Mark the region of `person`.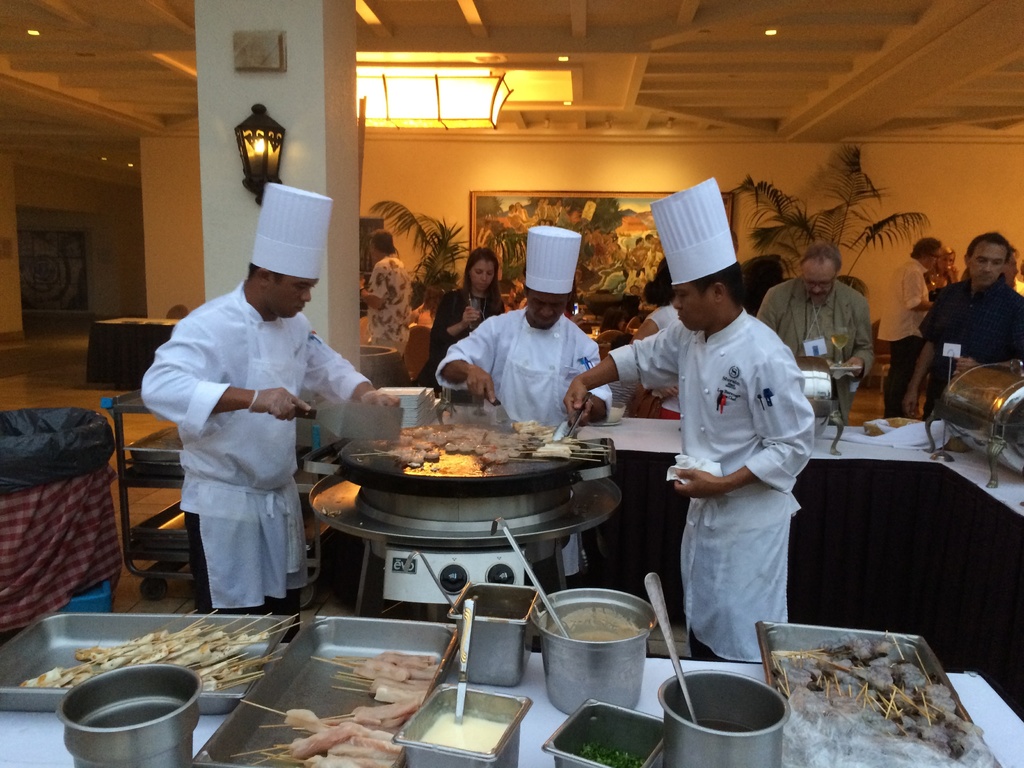
Region: x1=627, y1=280, x2=680, y2=419.
